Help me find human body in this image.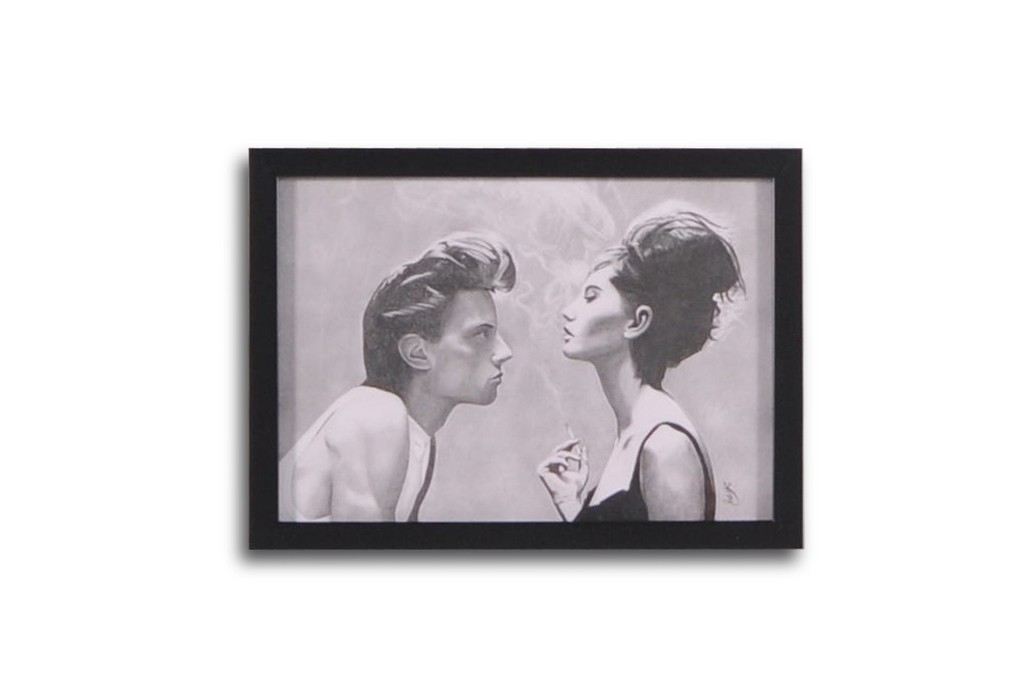
Found it: Rect(541, 206, 740, 521).
